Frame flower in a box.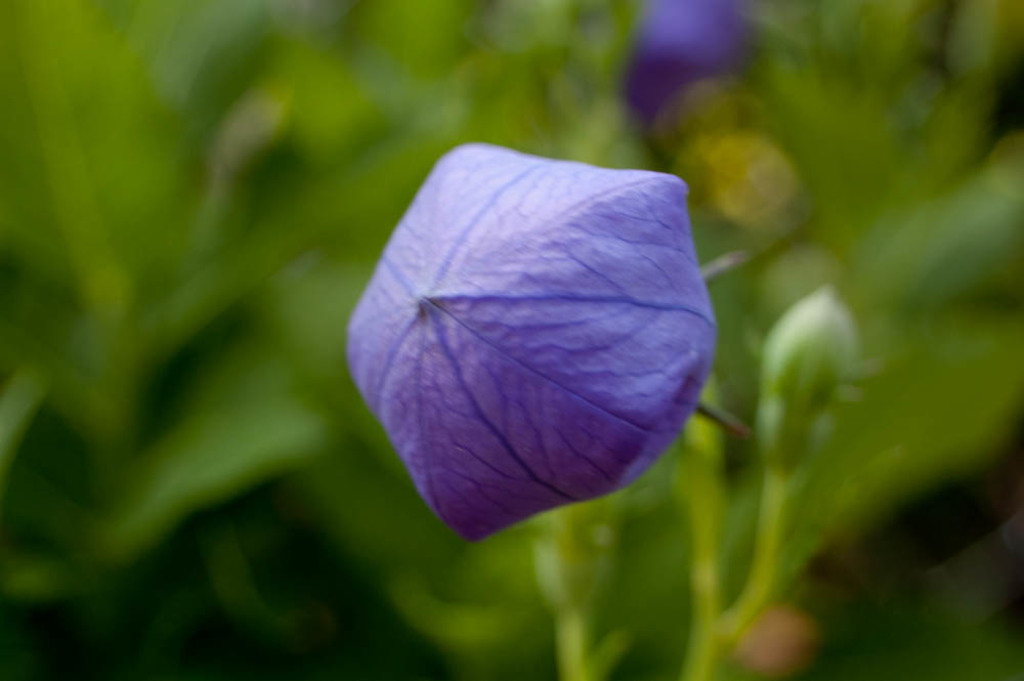
(342, 141, 721, 546).
